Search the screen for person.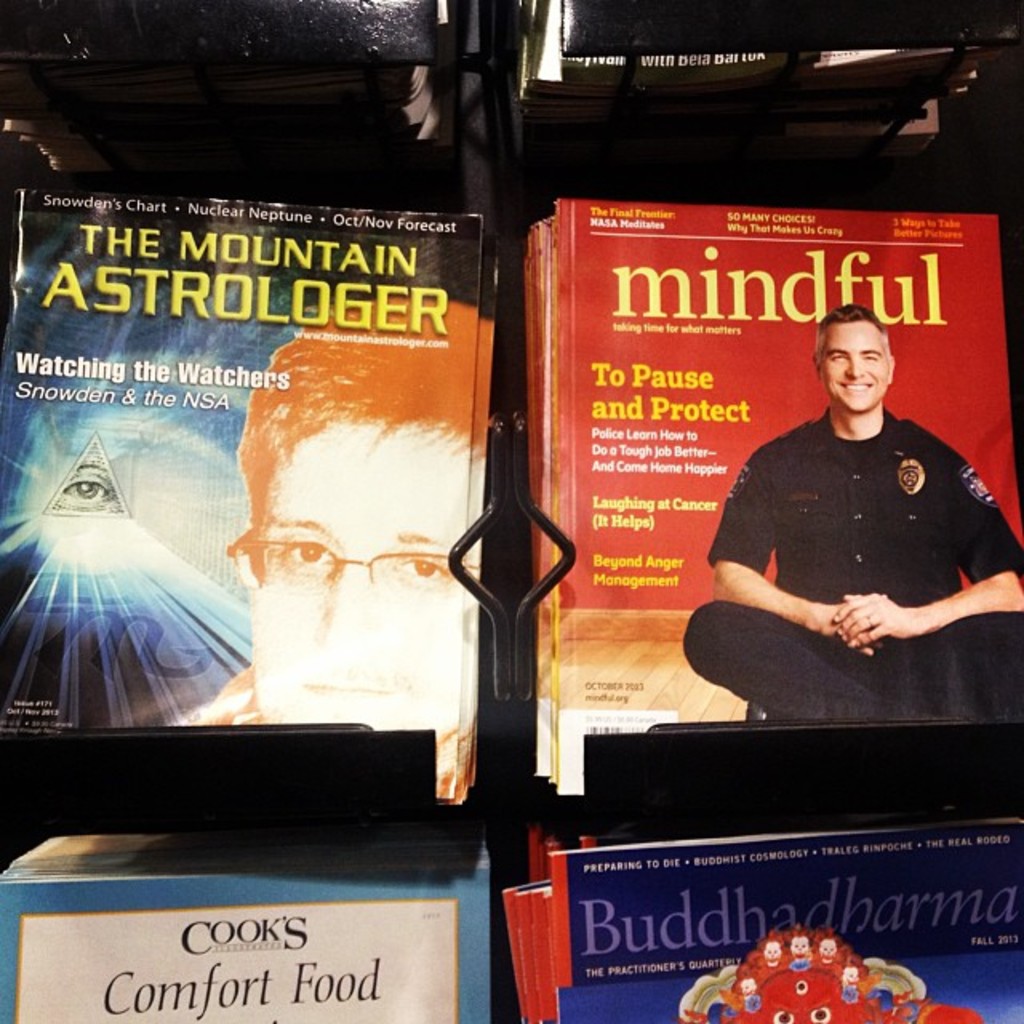
Found at 170:291:482:800.
